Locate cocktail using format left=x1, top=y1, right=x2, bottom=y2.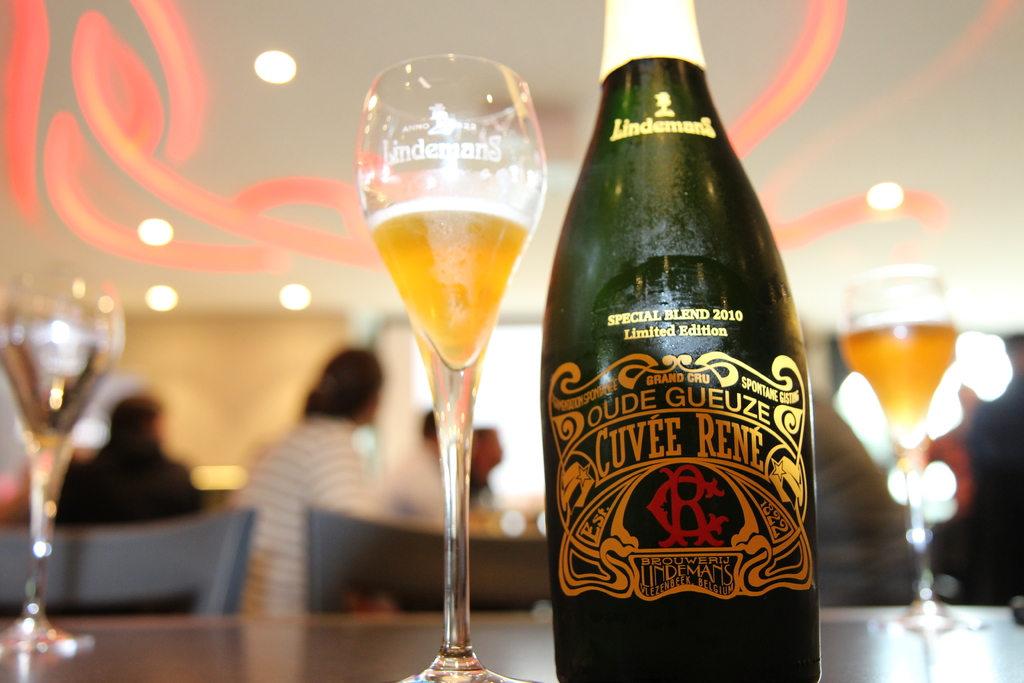
left=0, top=274, right=124, bottom=661.
